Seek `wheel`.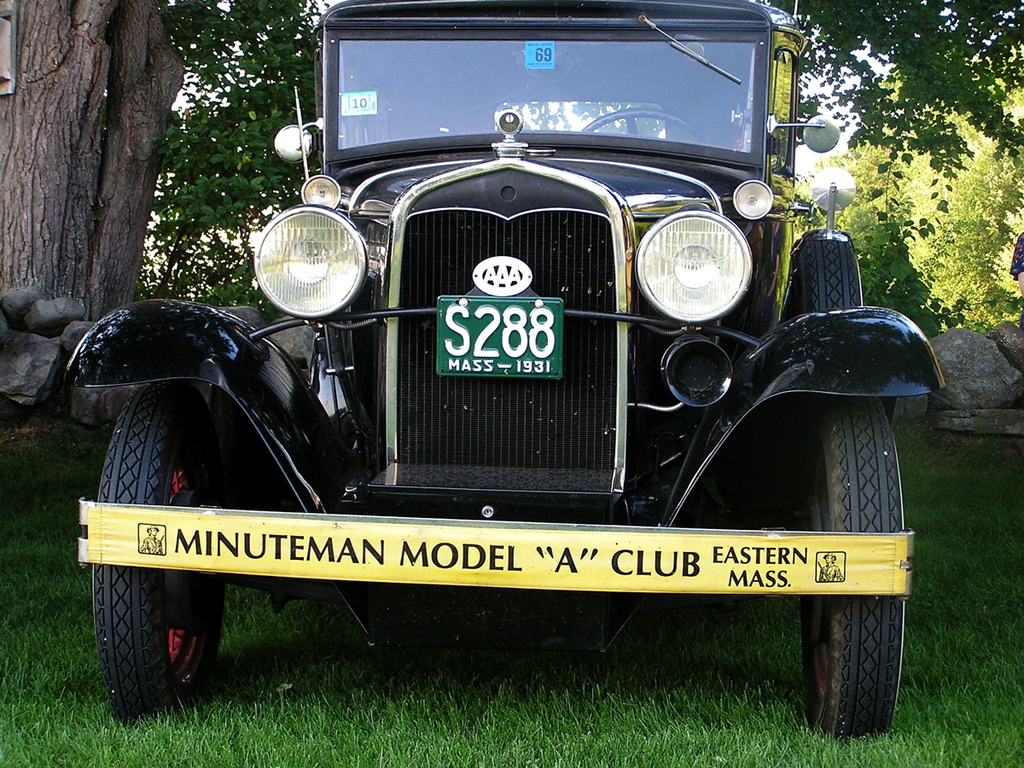
x1=88, y1=387, x2=227, y2=722.
